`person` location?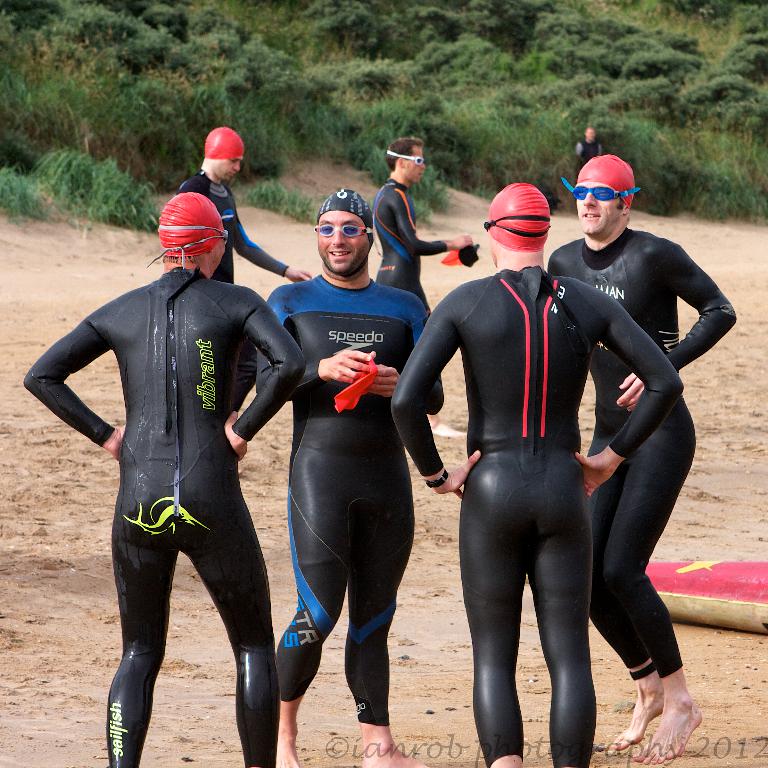
573, 125, 603, 174
